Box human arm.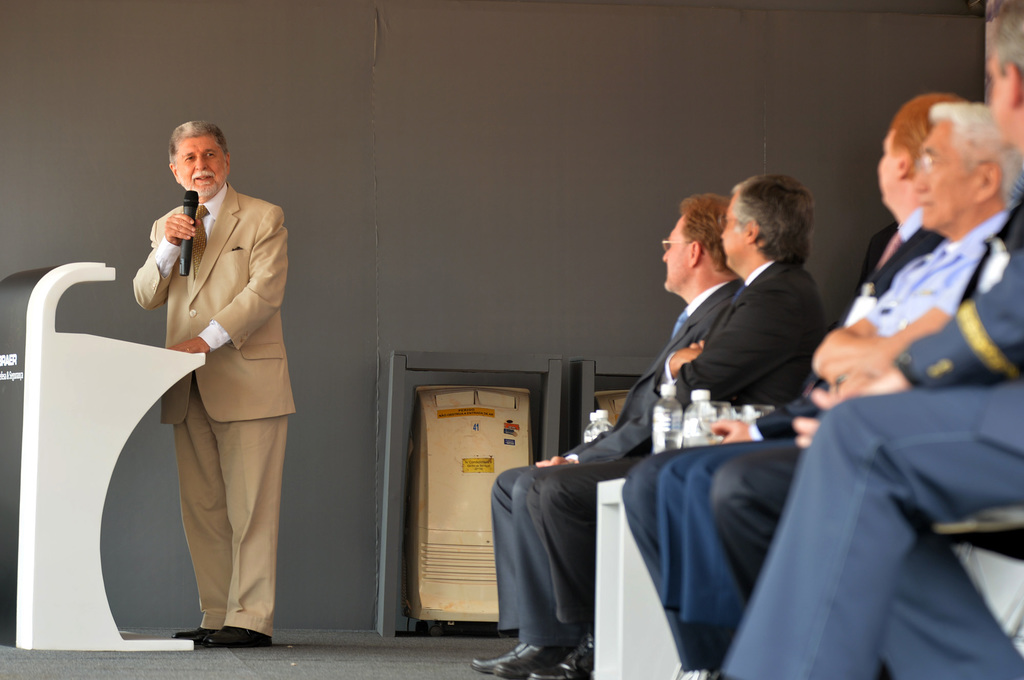
<region>660, 337, 708, 397</region>.
